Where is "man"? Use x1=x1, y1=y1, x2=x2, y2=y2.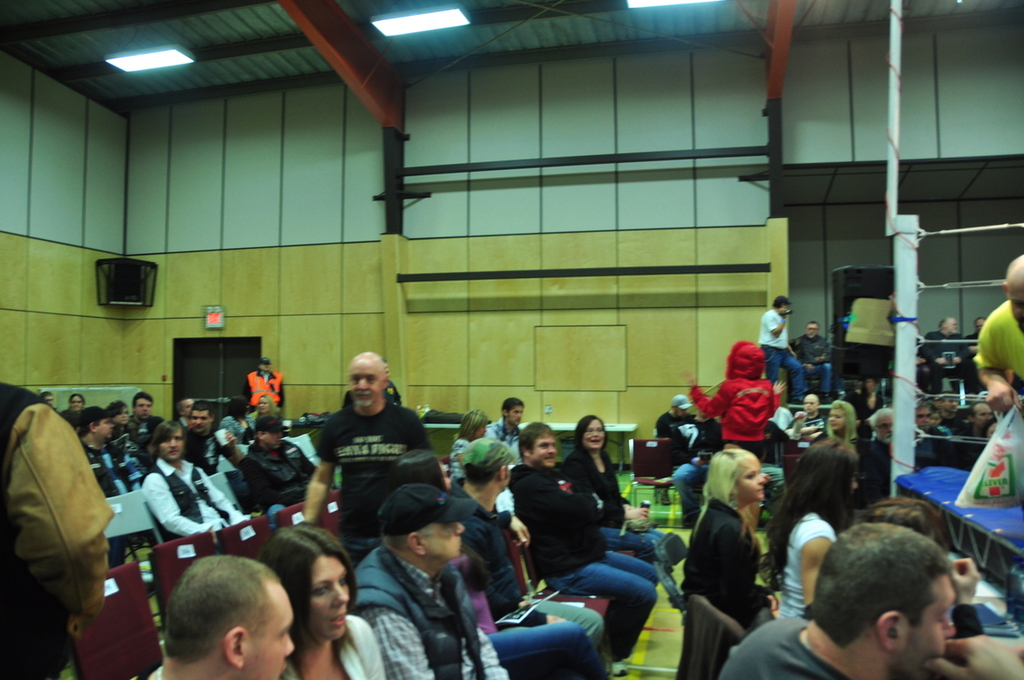
x1=79, y1=410, x2=170, y2=568.
